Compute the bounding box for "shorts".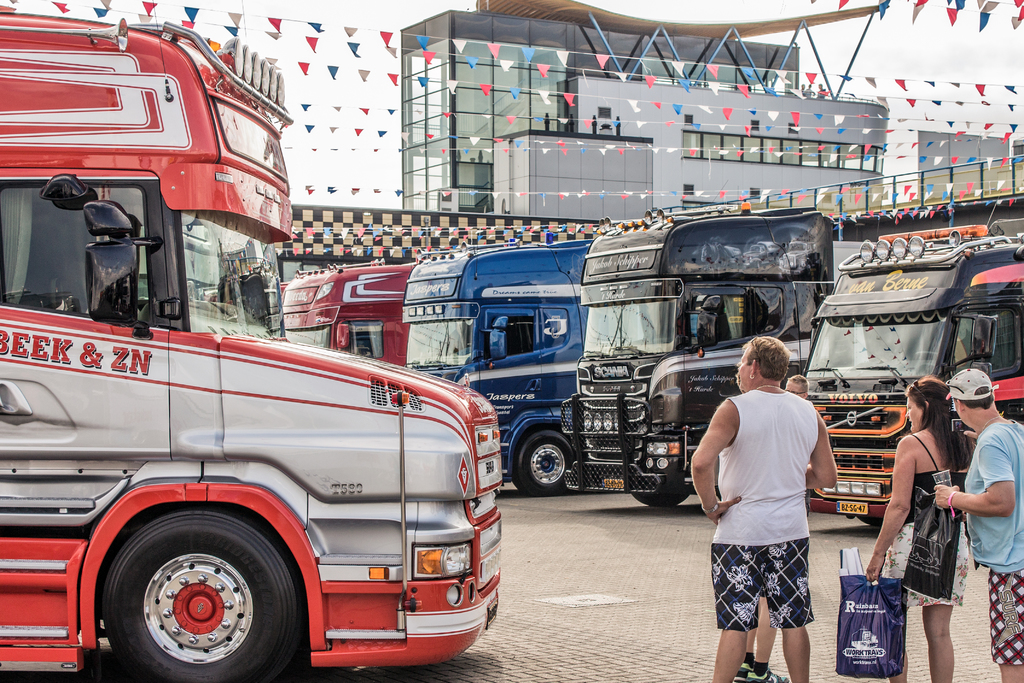
(left=724, top=549, right=828, bottom=625).
